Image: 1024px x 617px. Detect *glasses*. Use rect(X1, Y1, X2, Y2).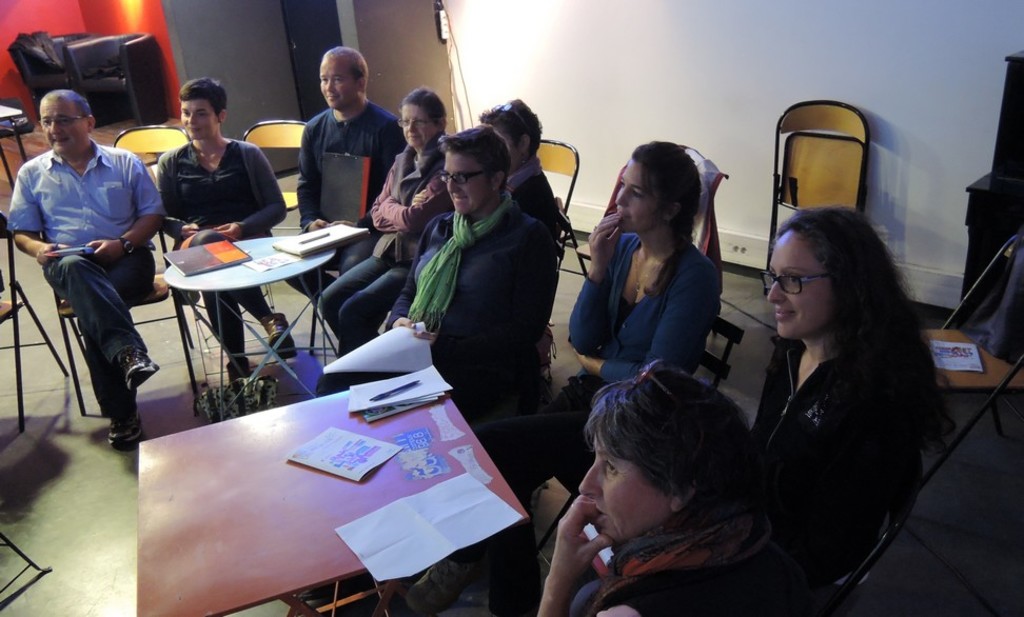
rect(41, 118, 88, 124).
